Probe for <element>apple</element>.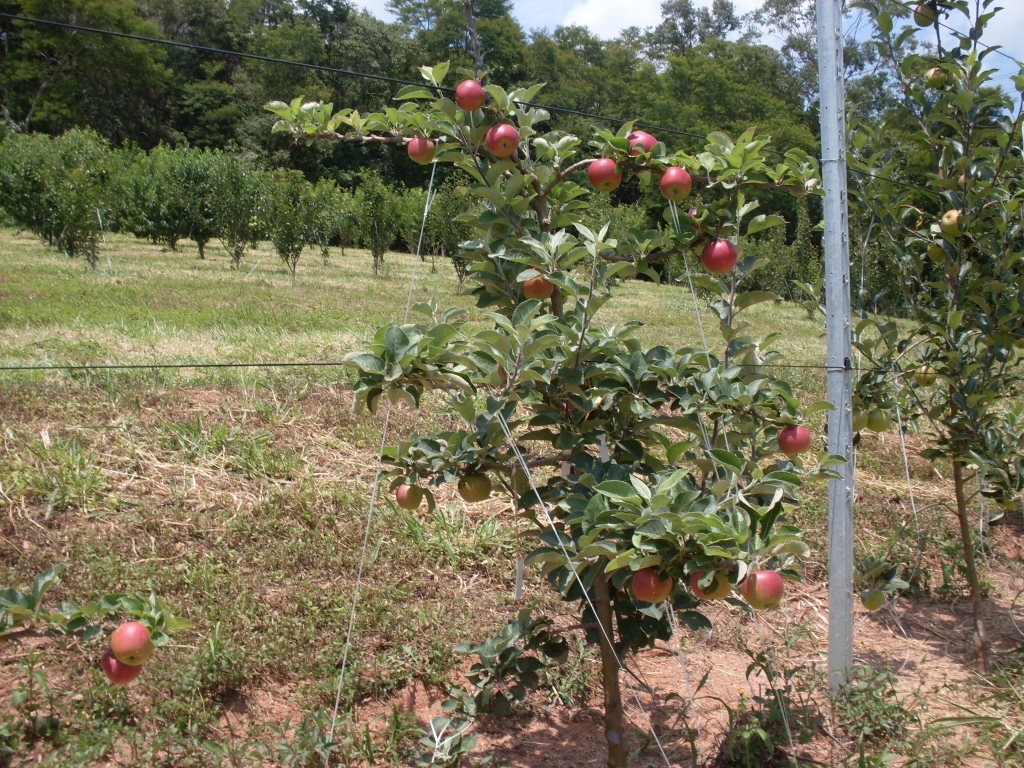
Probe result: l=625, t=129, r=658, b=157.
